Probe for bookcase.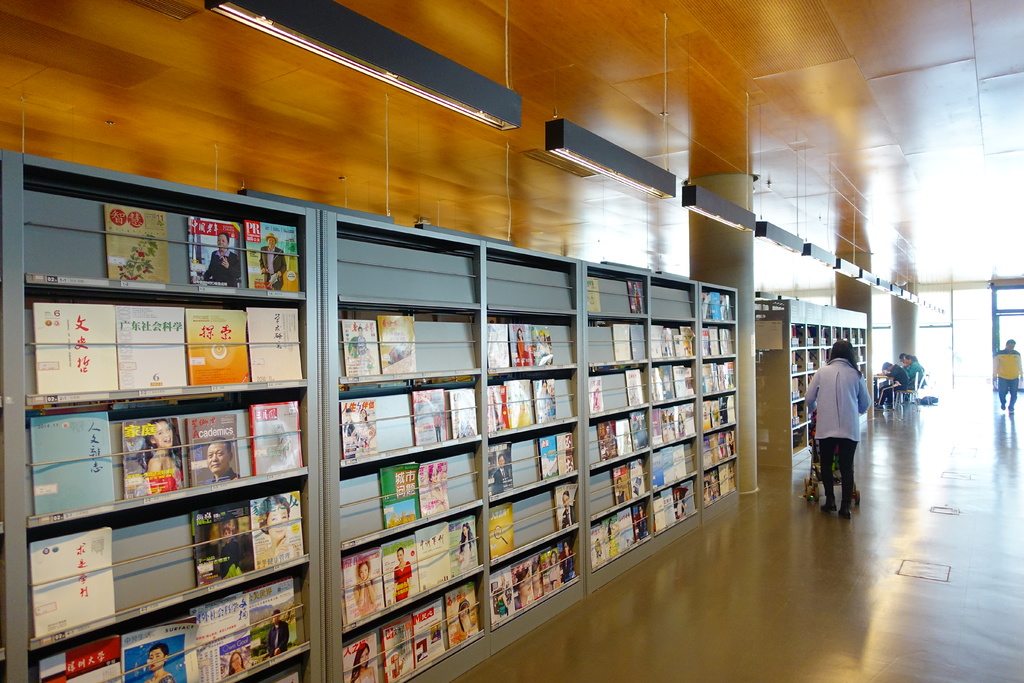
Probe result: {"x1": 751, "y1": 299, "x2": 869, "y2": 473}.
